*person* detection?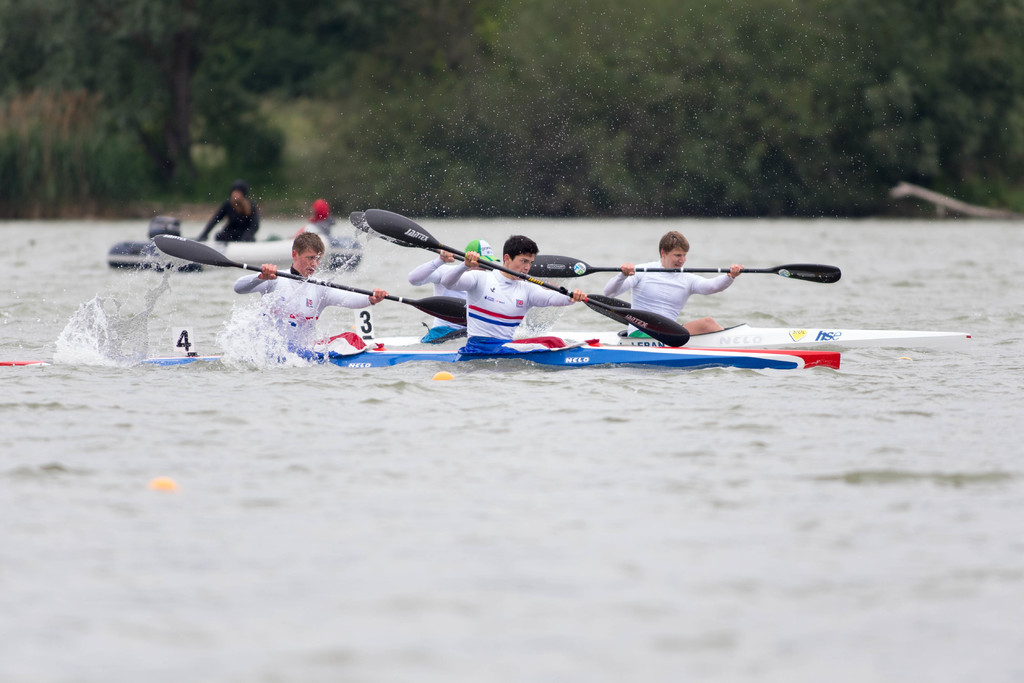
l=184, t=180, r=264, b=259
